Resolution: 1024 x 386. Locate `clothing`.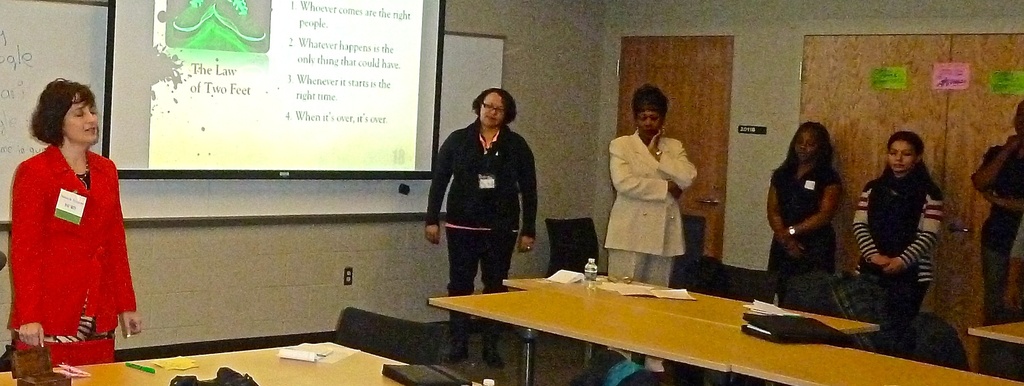
rect(976, 135, 1023, 310).
